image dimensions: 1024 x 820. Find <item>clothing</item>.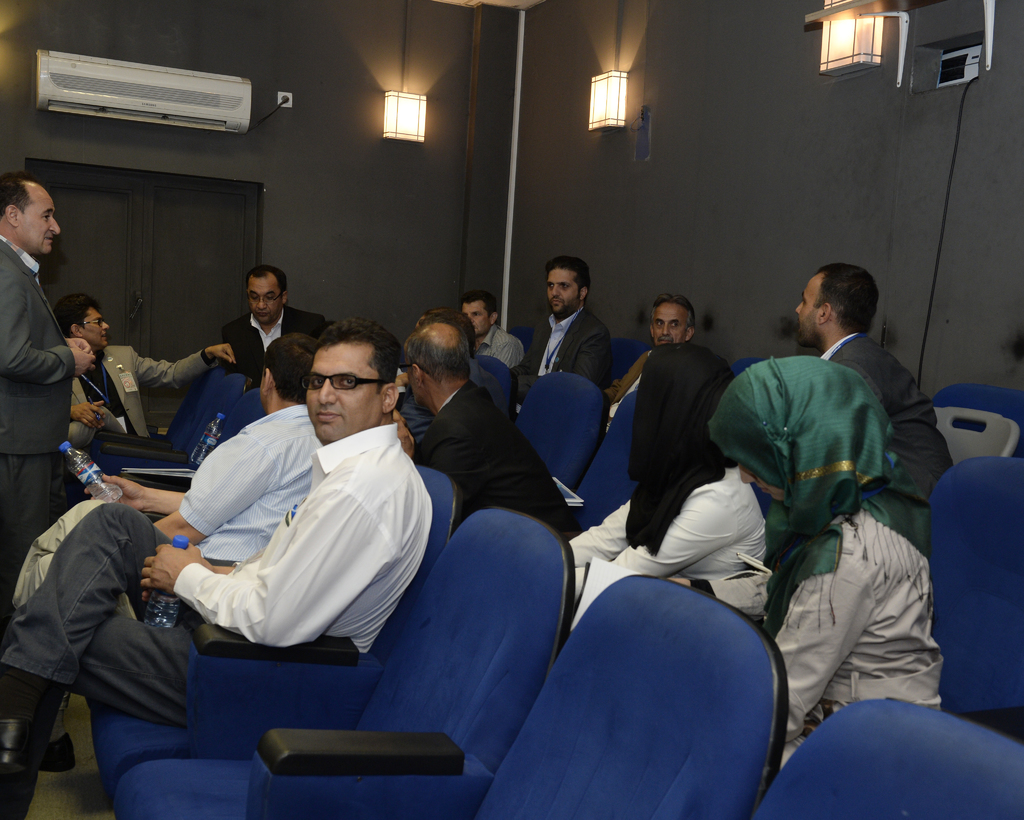
left=218, top=302, right=329, bottom=391.
